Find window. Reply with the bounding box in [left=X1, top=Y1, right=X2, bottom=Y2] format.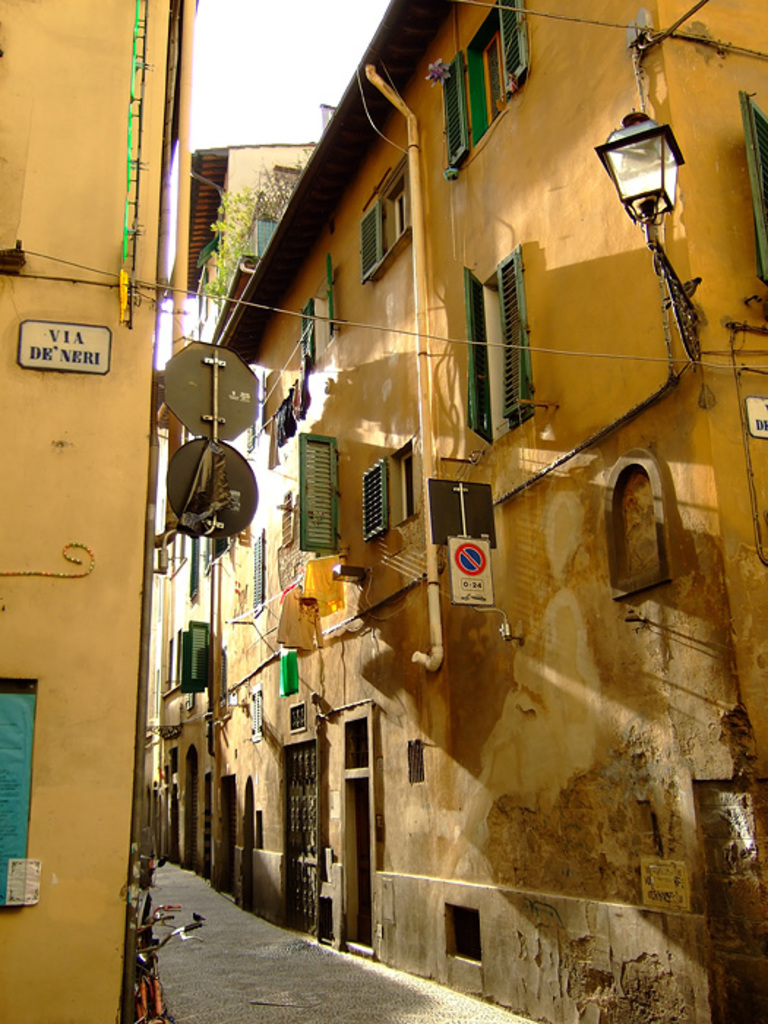
[left=366, top=167, right=405, bottom=274].
